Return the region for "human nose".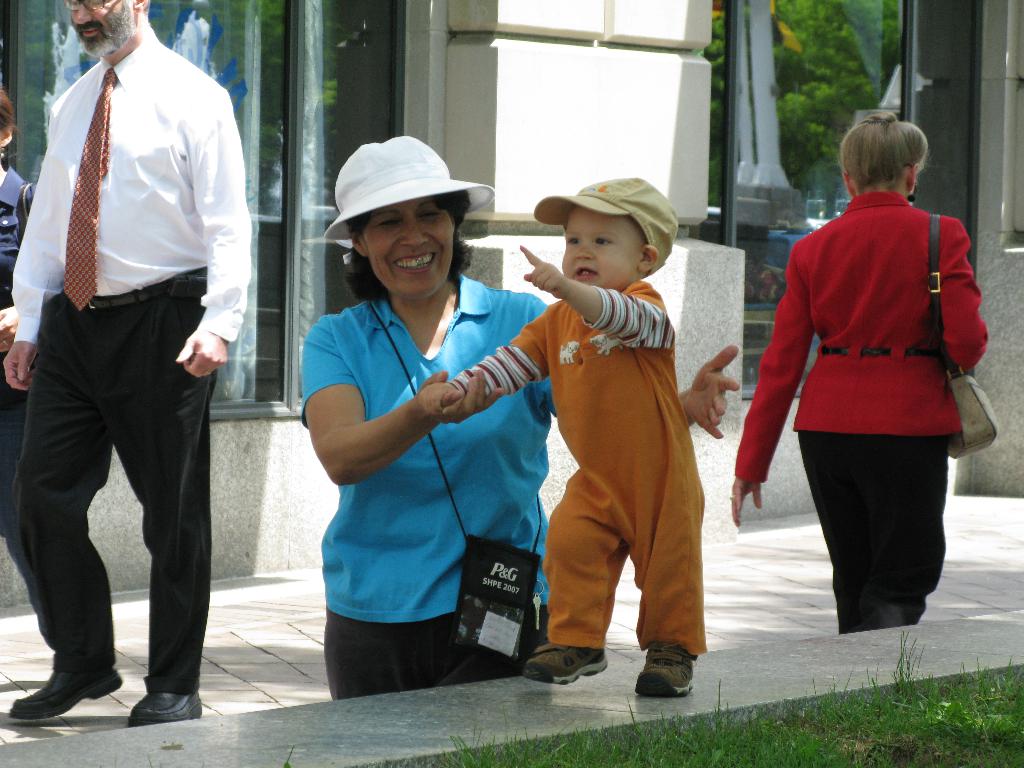
region(73, 4, 94, 24).
